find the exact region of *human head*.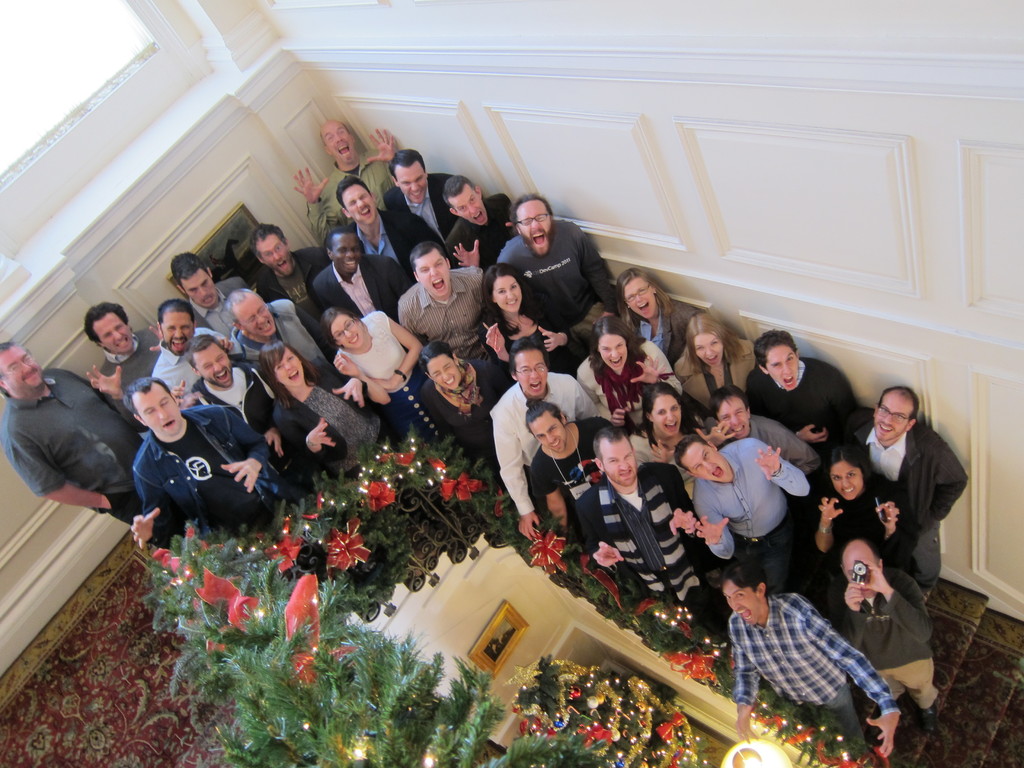
Exact region: bbox(440, 175, 491, 227).
